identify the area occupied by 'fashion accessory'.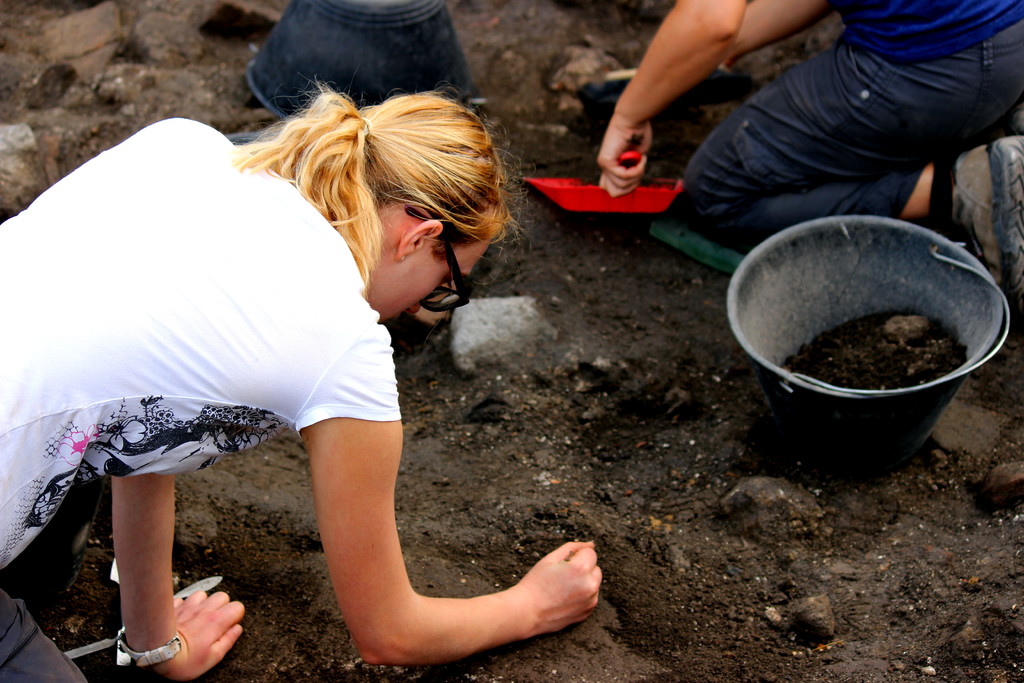
Area: x1=953, y1=136, x2=1023, y2=302.
